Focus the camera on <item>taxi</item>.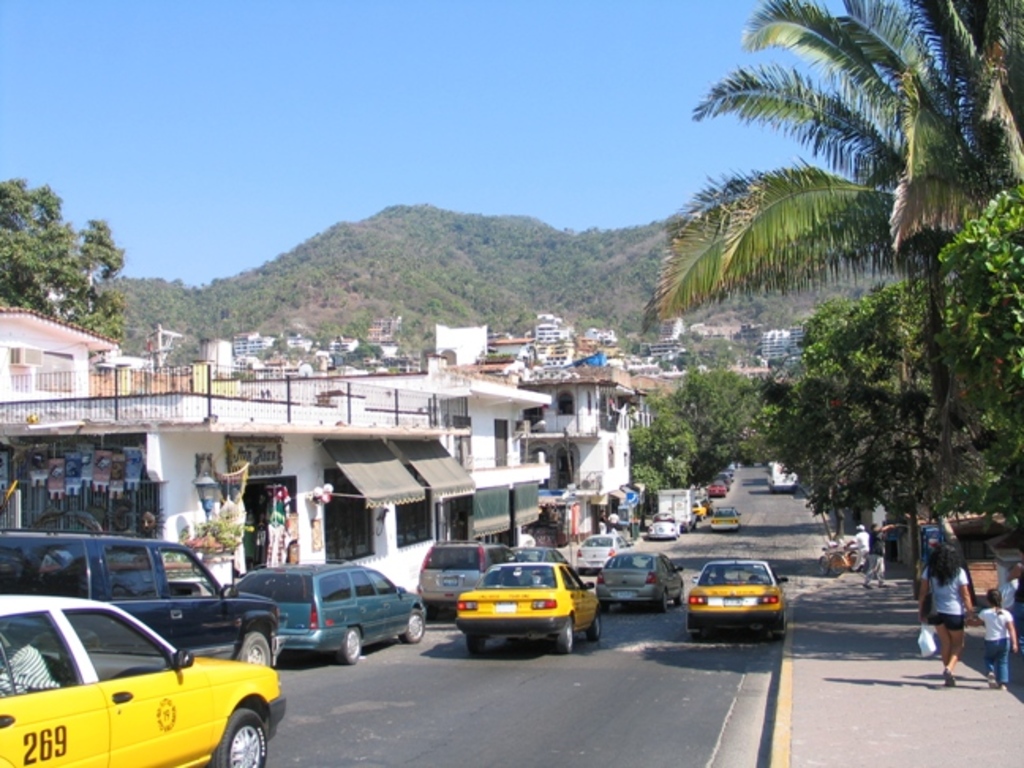
Focus region: <box>452,558,604,654</box>.
